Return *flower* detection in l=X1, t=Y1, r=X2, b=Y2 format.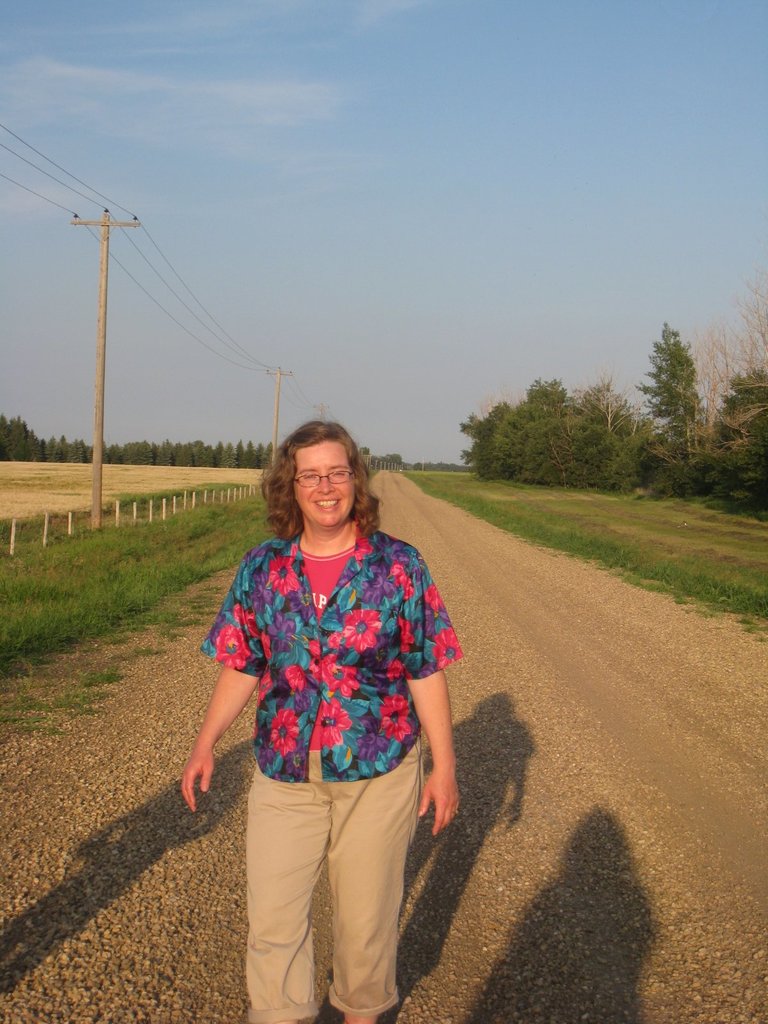
l=396, t=610, r=418, b=653.
